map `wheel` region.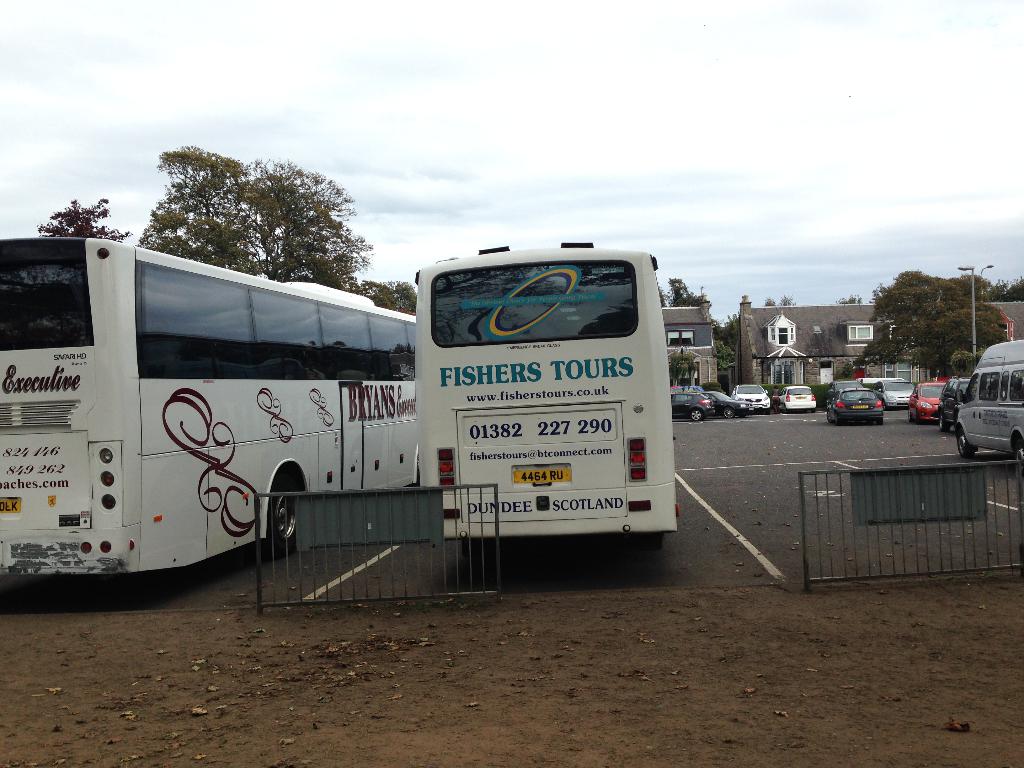
Mapped to pyautogui.locateOnScreen(879, 418, 884, 426).
